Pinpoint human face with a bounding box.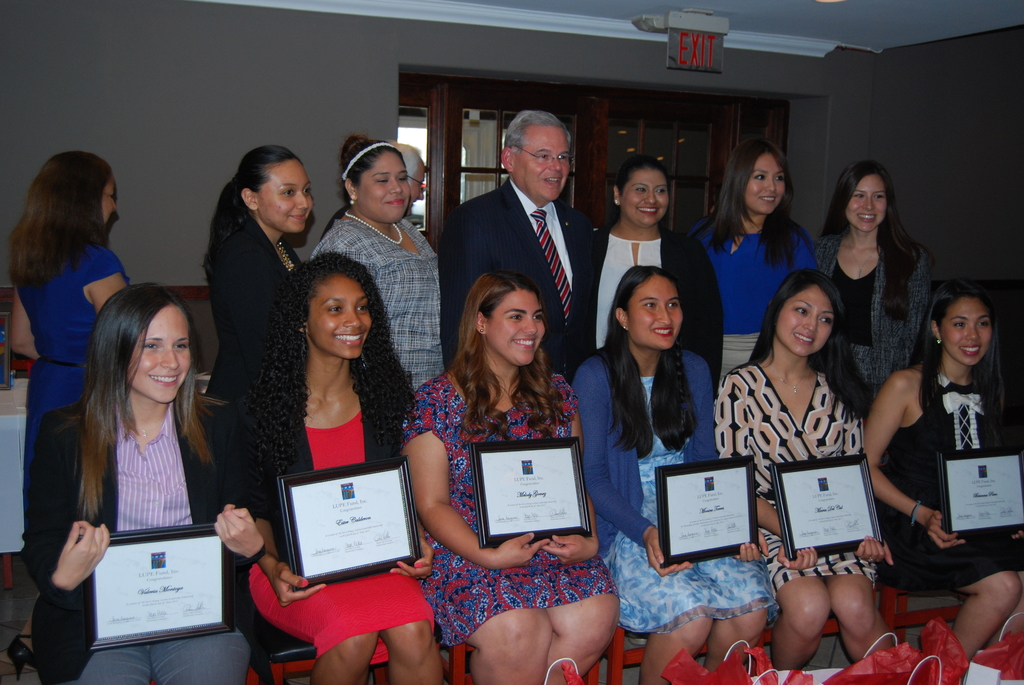
detection(357, 152, 411, 222).
